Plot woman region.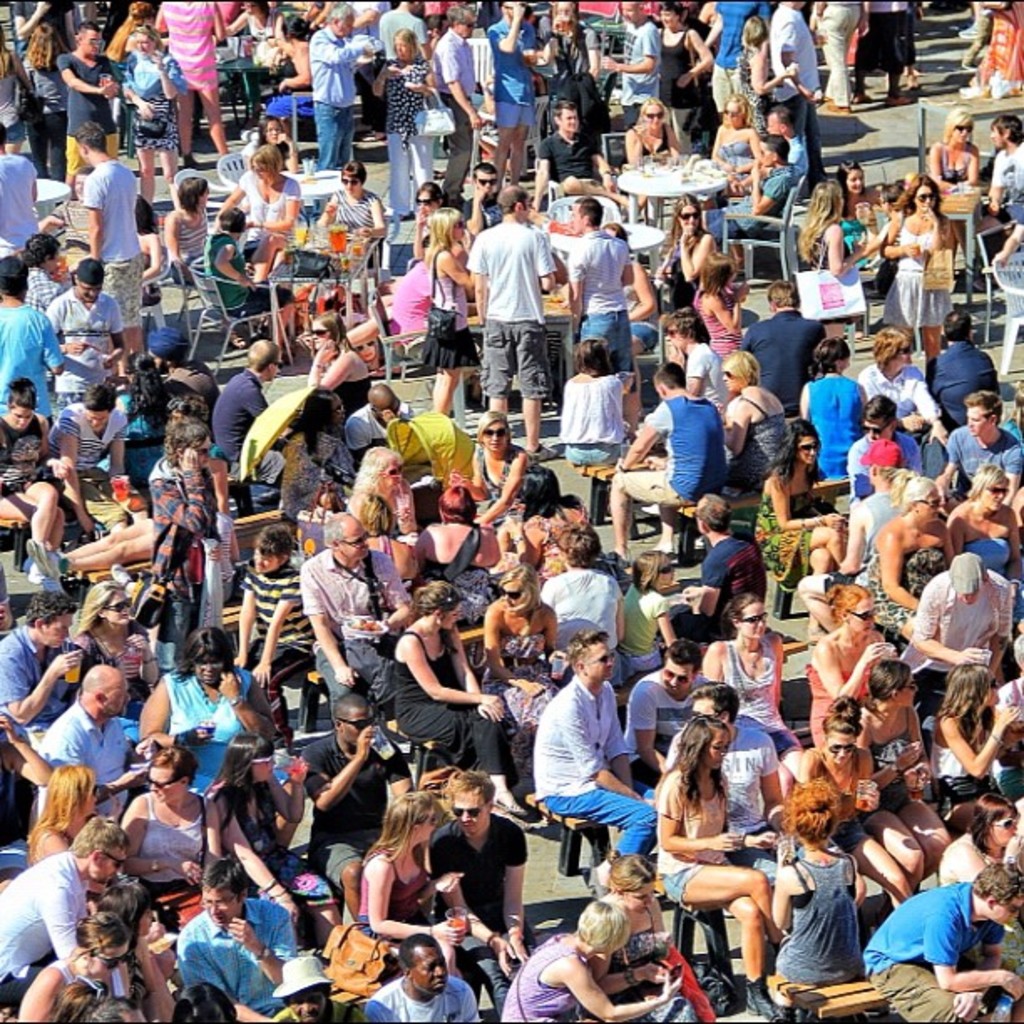
Plotted at [left=70, top=581, right=167, bottom=724].
